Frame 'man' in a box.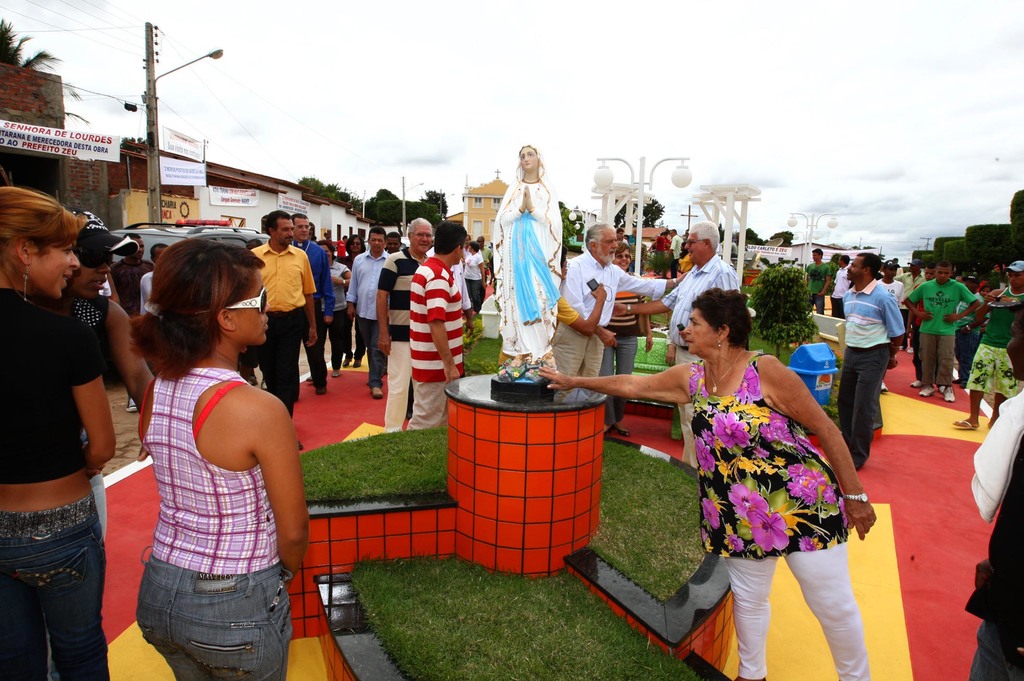
(874,261,908,330).
